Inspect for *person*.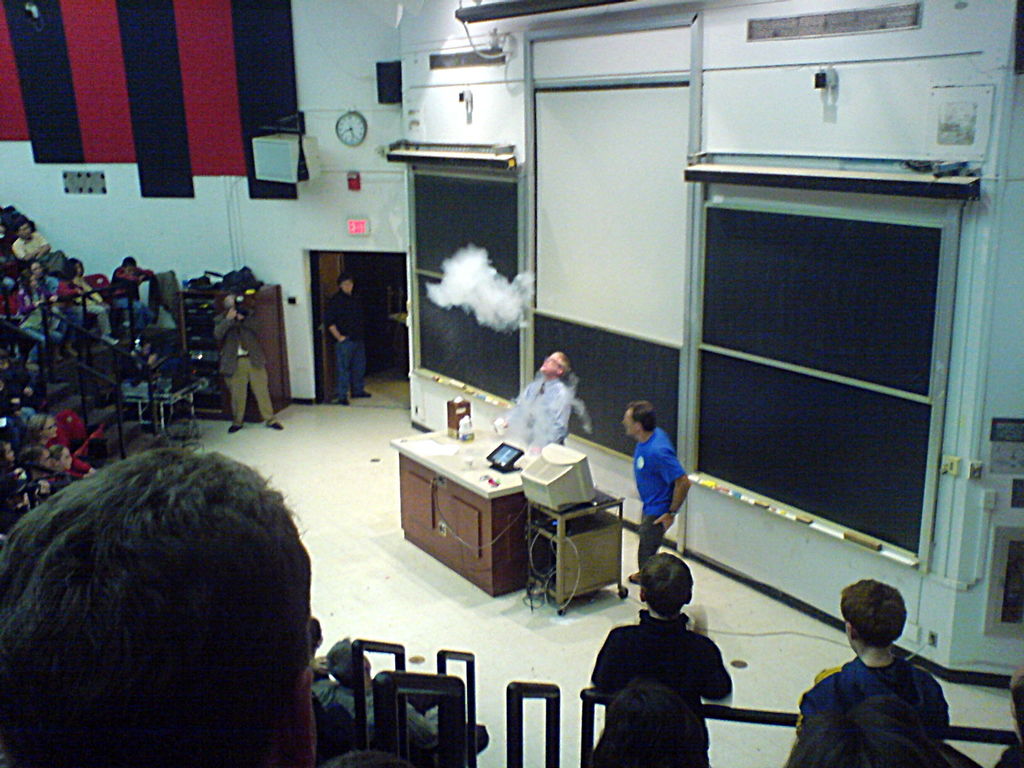
Inspection: detection(607, 547, 739, 756).
